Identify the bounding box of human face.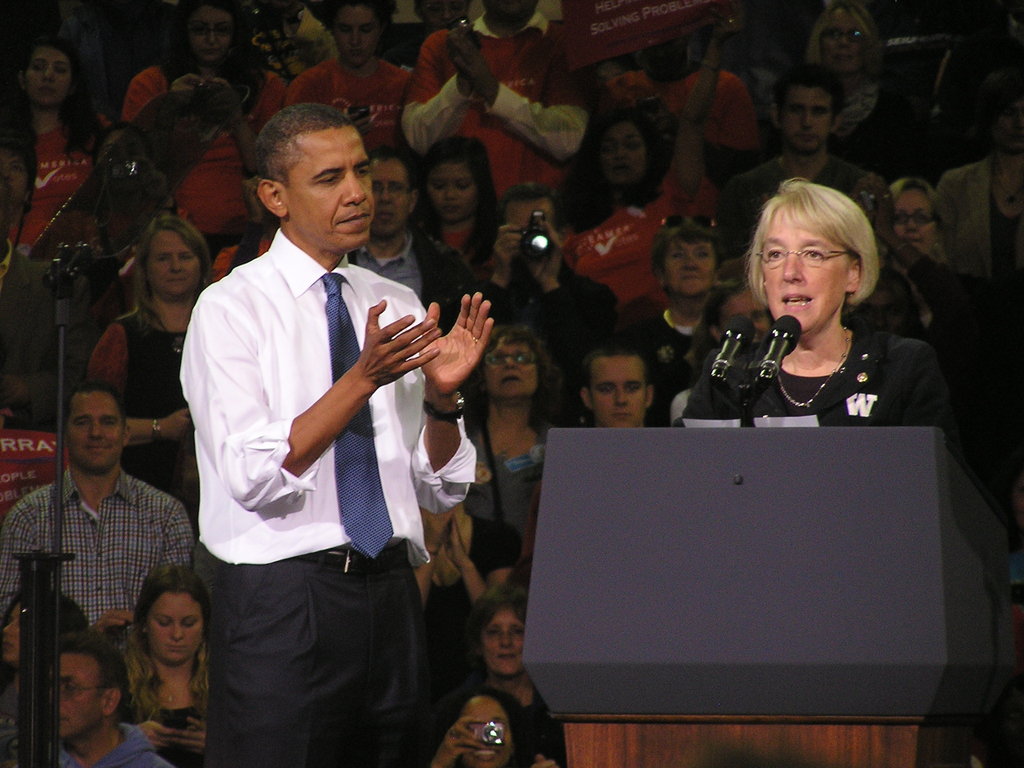
61, 653, 104, 742.
